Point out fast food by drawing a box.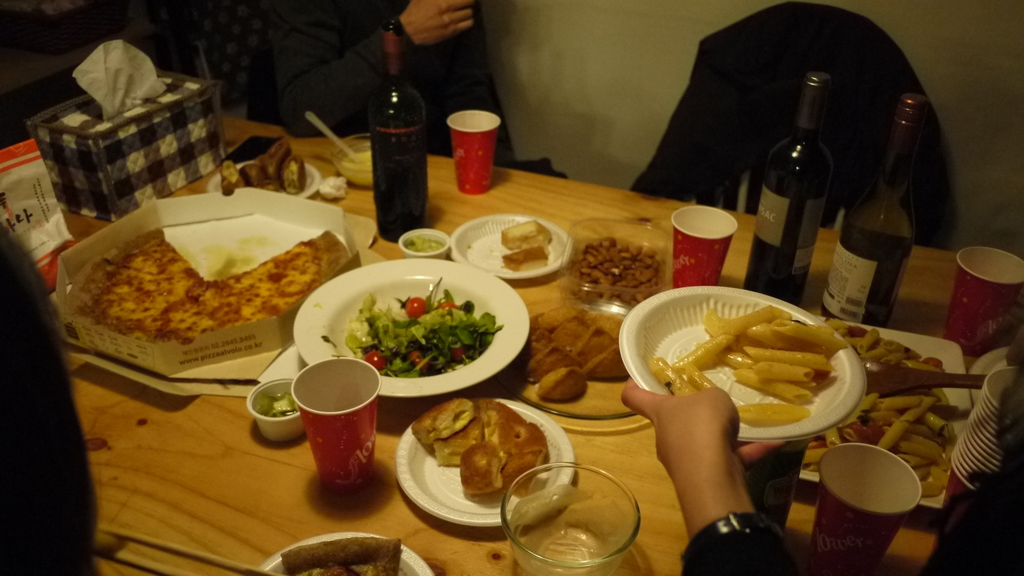
bbox=[440, 428, 483, 469].
